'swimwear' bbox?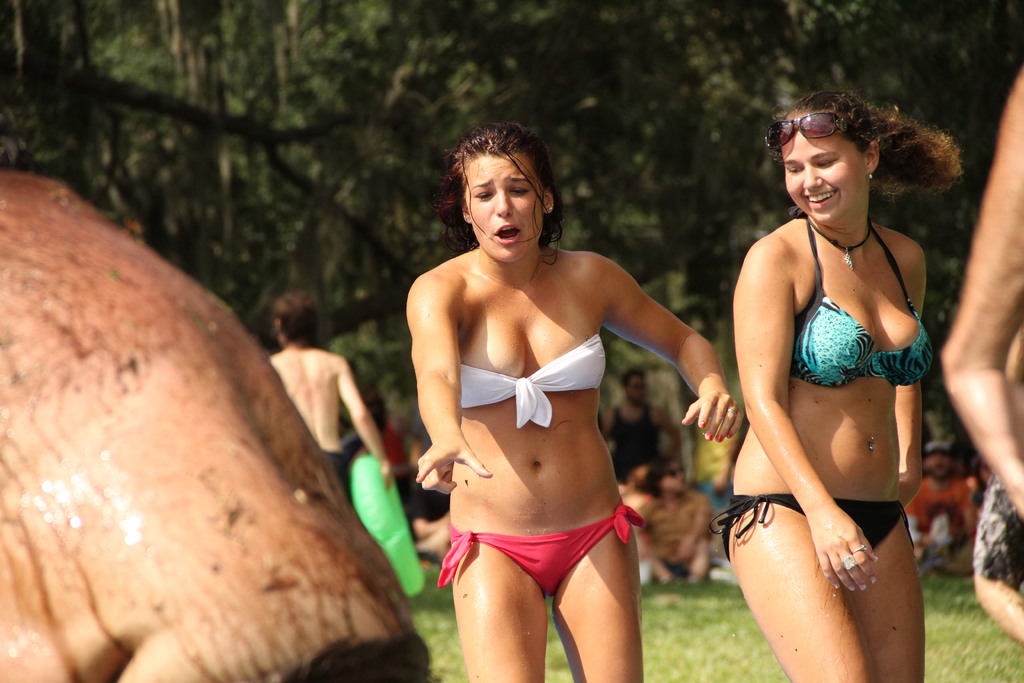
region(707, 488, 910, 563)
